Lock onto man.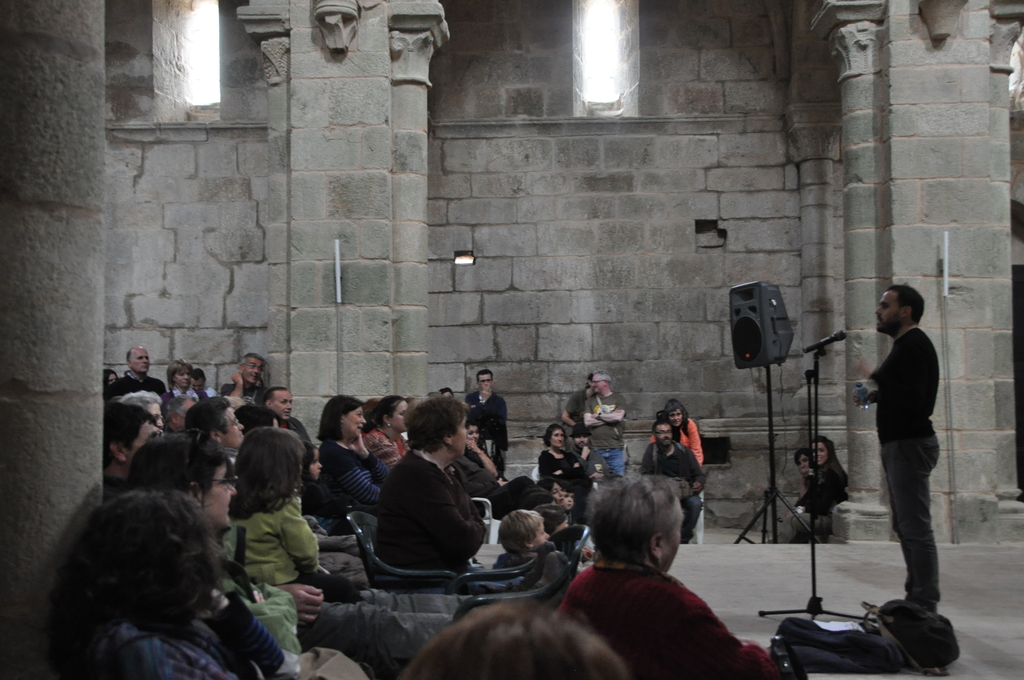
Locked: <box>99,342,169,398</box>.
